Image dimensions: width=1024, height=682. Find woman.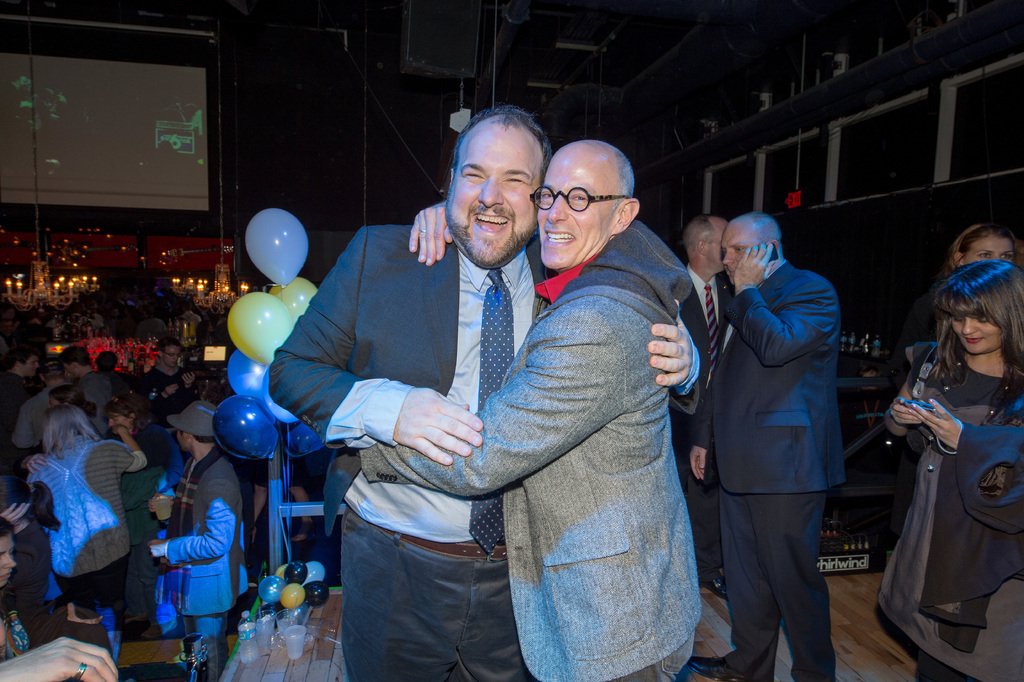
bbox(0, 514, 124, 681).
